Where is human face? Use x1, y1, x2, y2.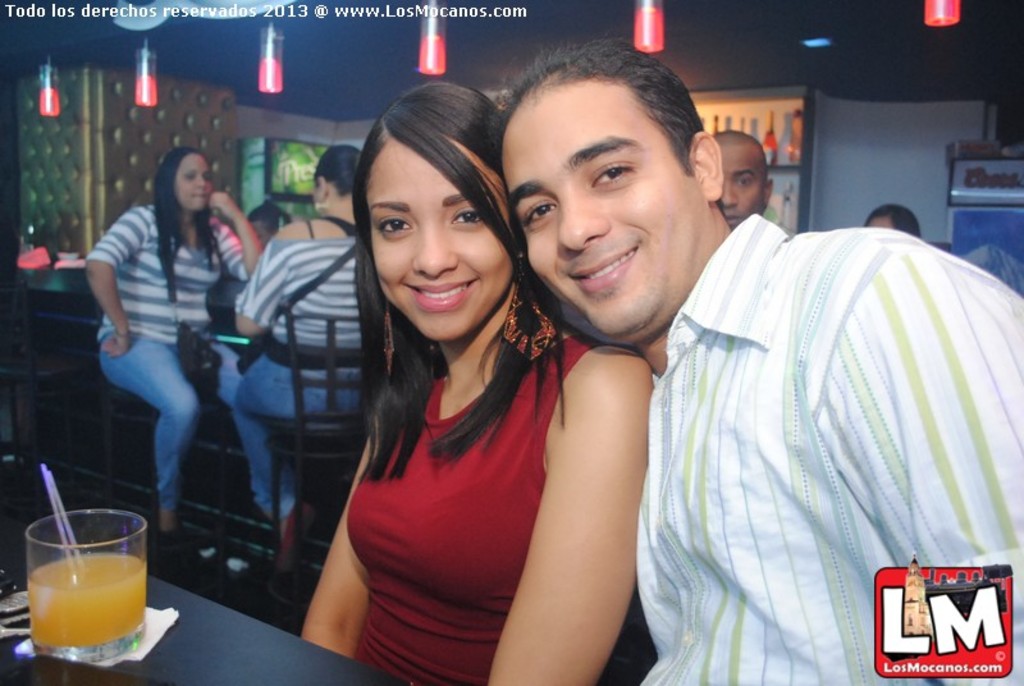
716, 143, 767, 229.
